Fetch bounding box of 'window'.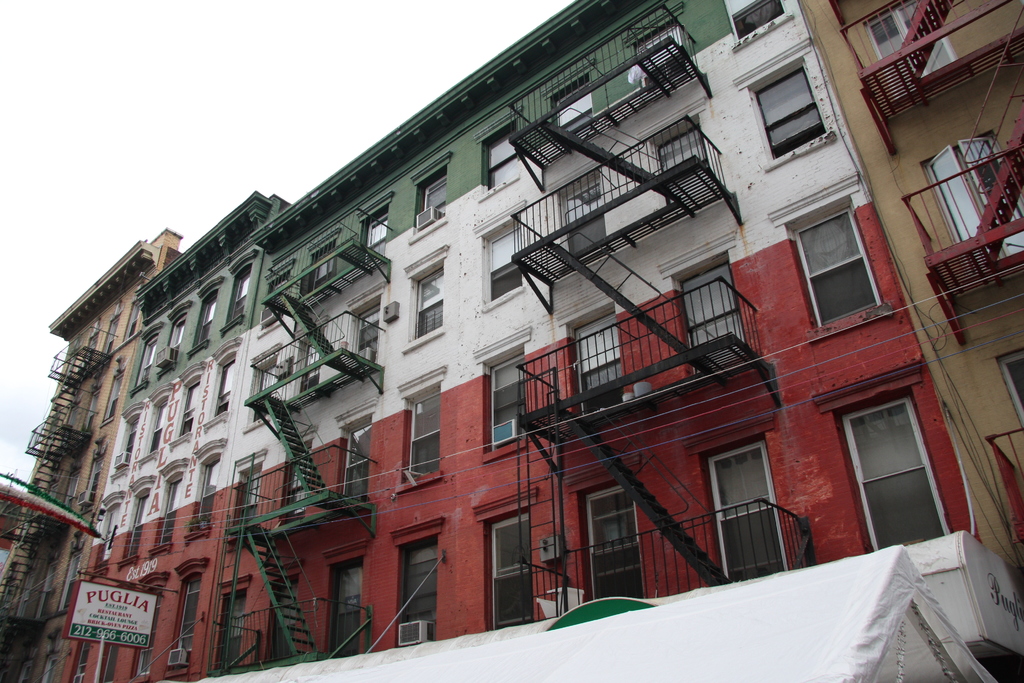
Bbox: 185, 277, 224, 357.
